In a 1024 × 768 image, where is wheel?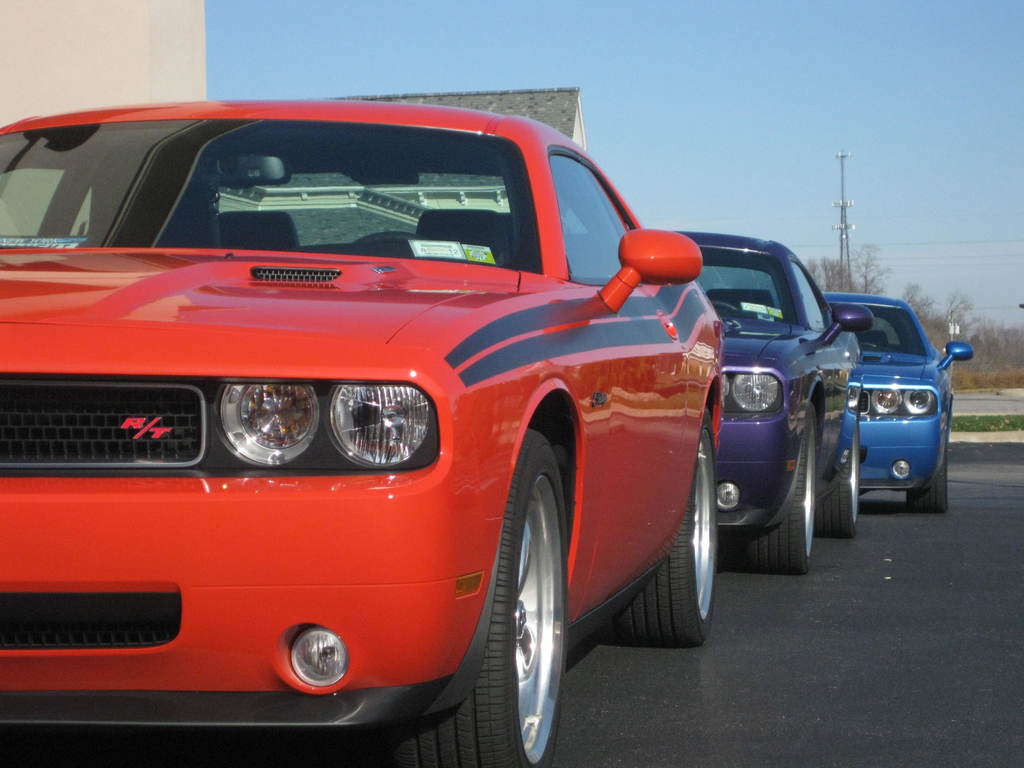
{"left": 478, "top": 410, "right": 575, "bottom": 752}.
